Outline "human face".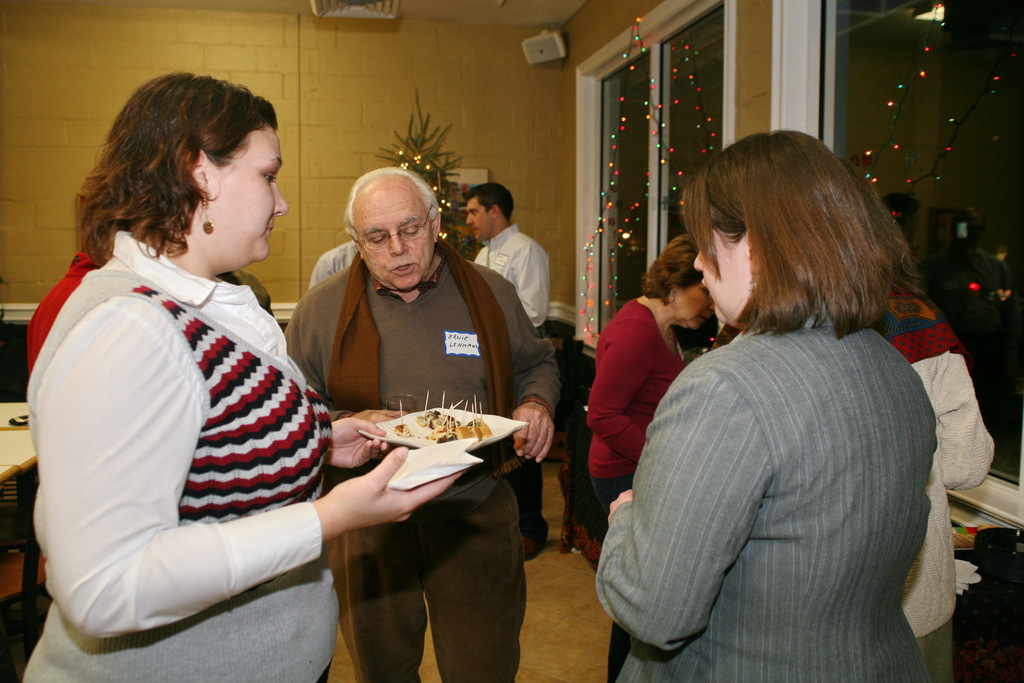
Outline: box(675, 281, 716, 325).
